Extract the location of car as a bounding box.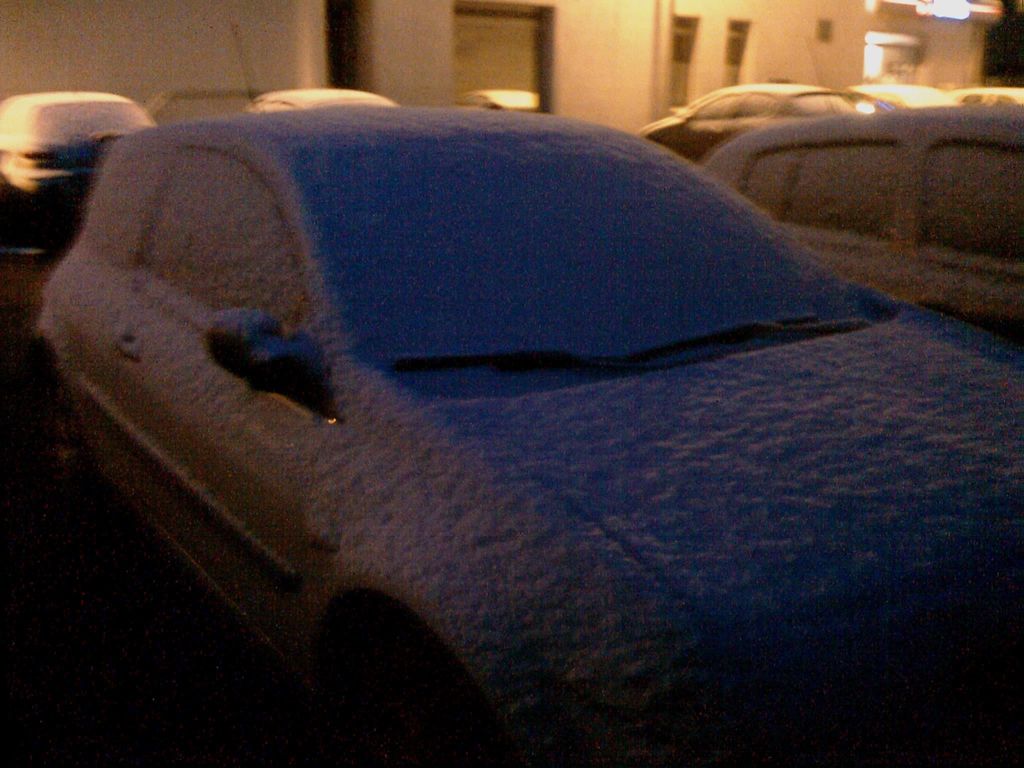
locate(707, 108, 1023, 344).
